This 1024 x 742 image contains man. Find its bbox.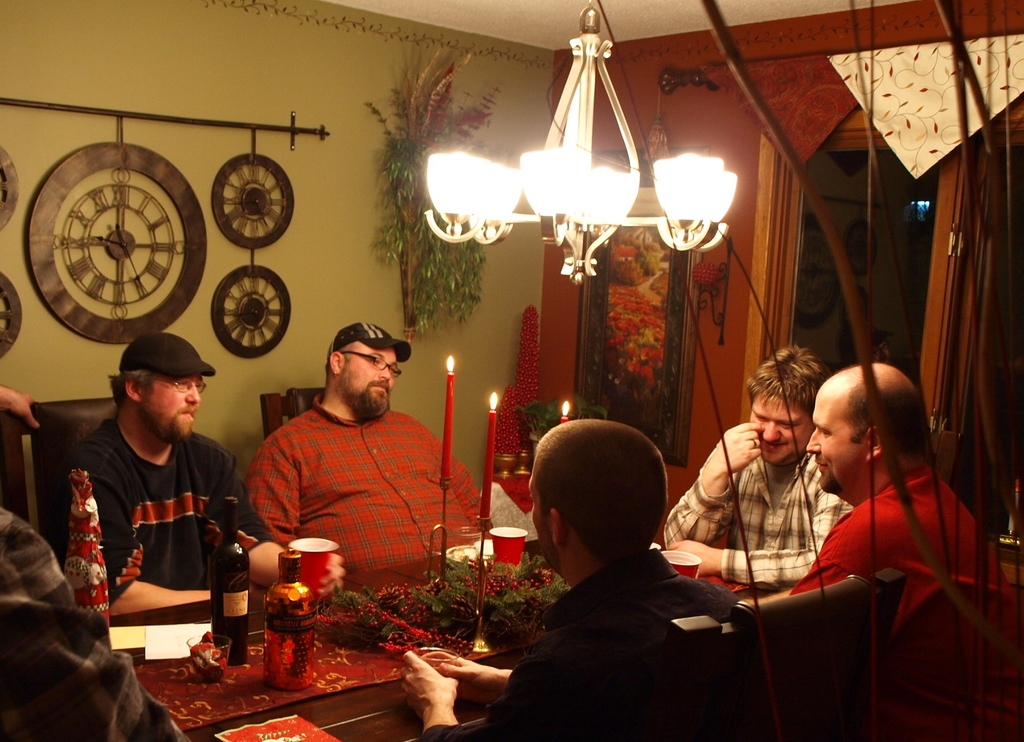
[left=0, top=498, right=195, bottom=741].
